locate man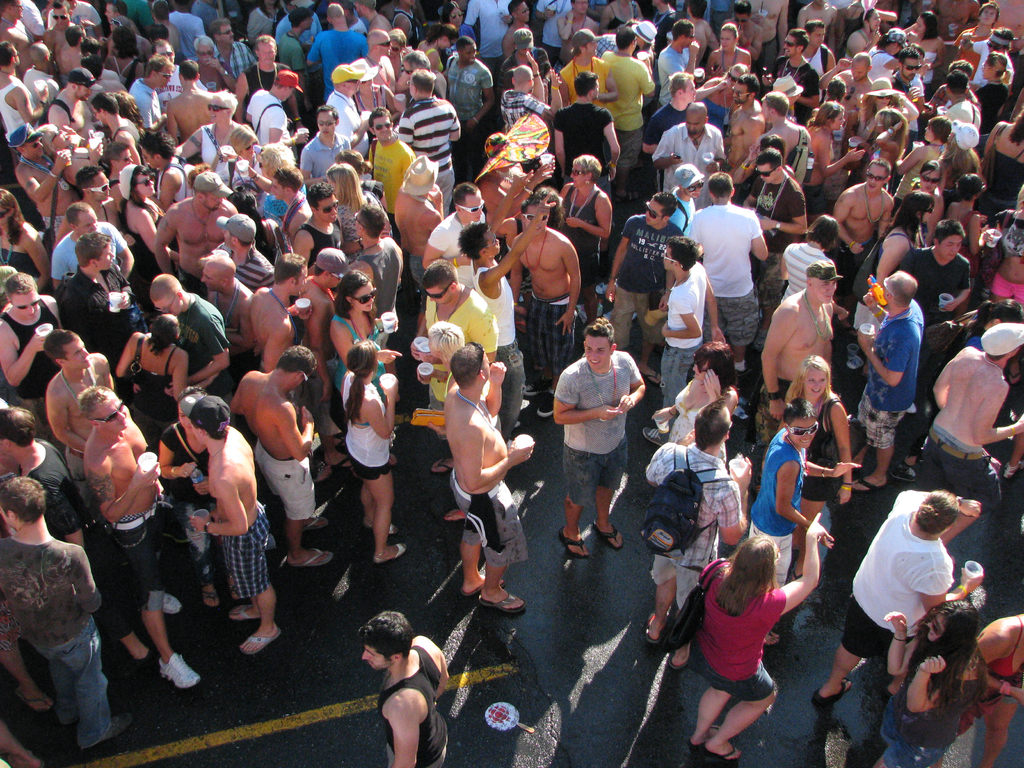
{"left": 143, "top": 276, "right": 238, "bottom": 390}
